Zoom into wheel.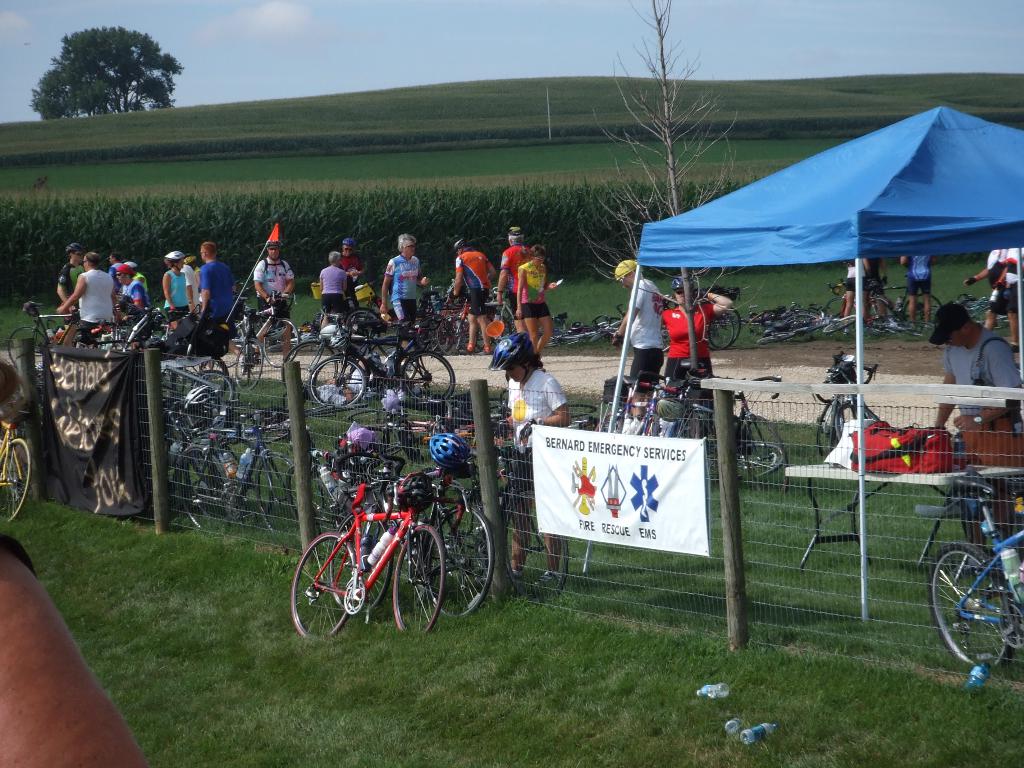
Zoom target: [x1=504, y1=492, x2=568, y2=601].
